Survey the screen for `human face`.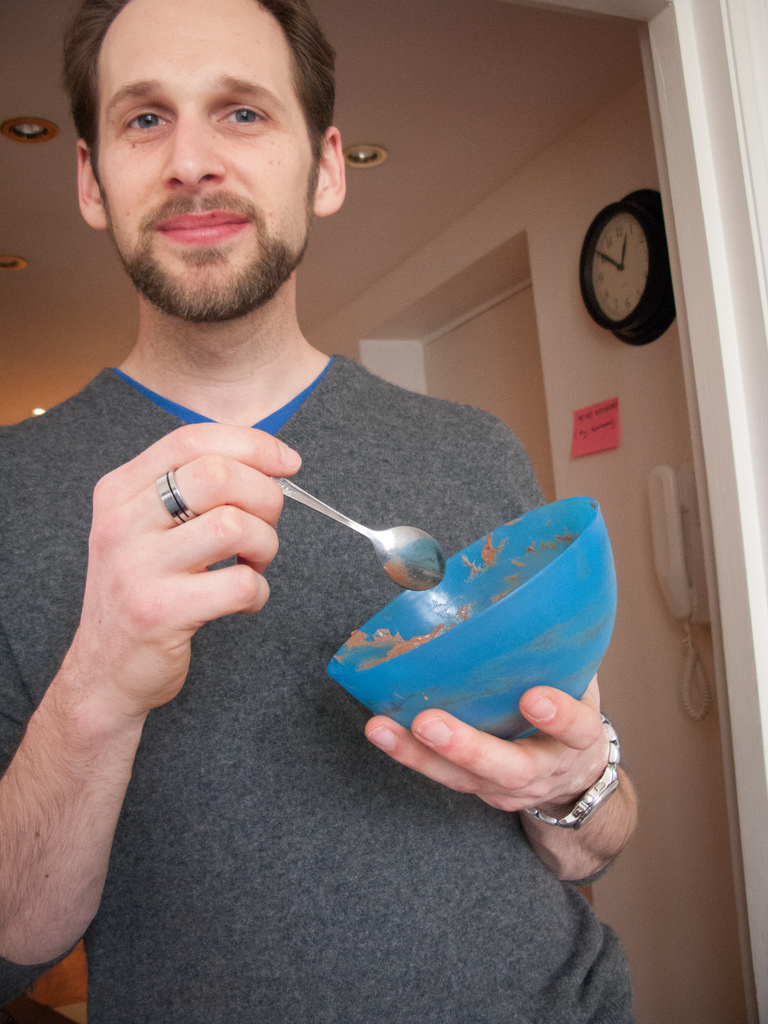
Survey found: left=95, top=0, right=315, bottom=323.
